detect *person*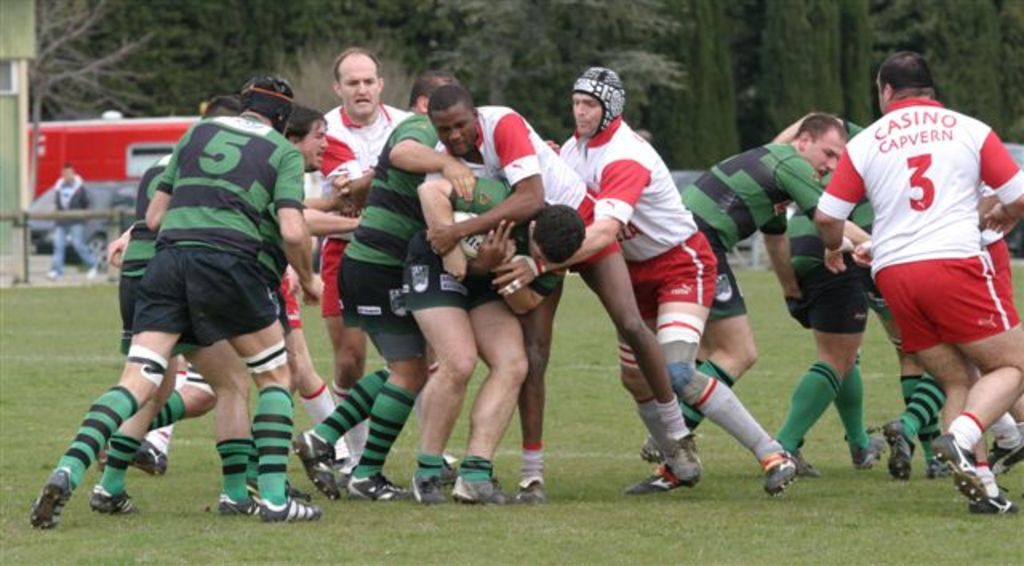
{"x1": 402, "y1": 174, "x2": 586, "y2": 508}
